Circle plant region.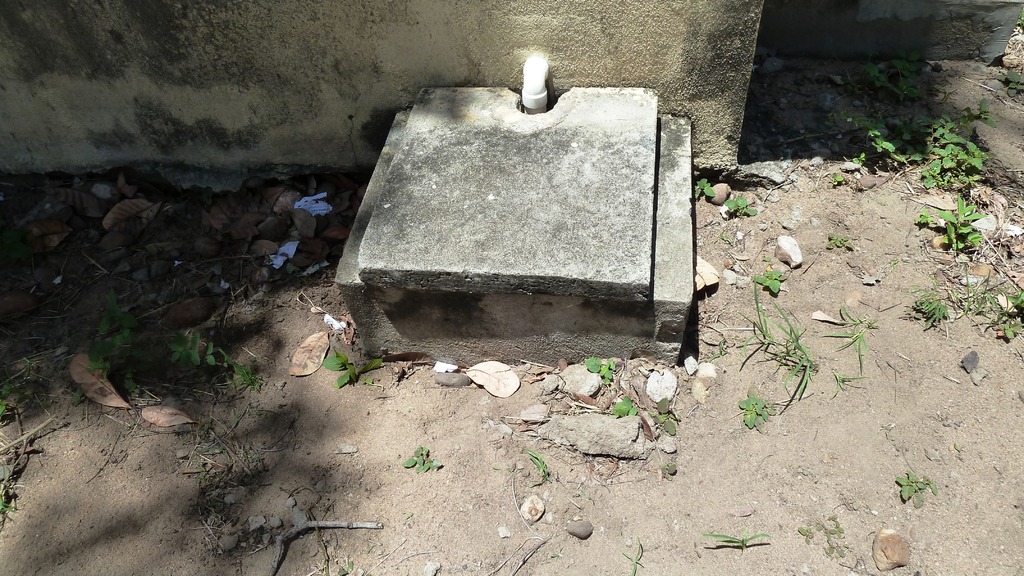
Region: (left=1013, top=4, right=1023, bottom=36).
